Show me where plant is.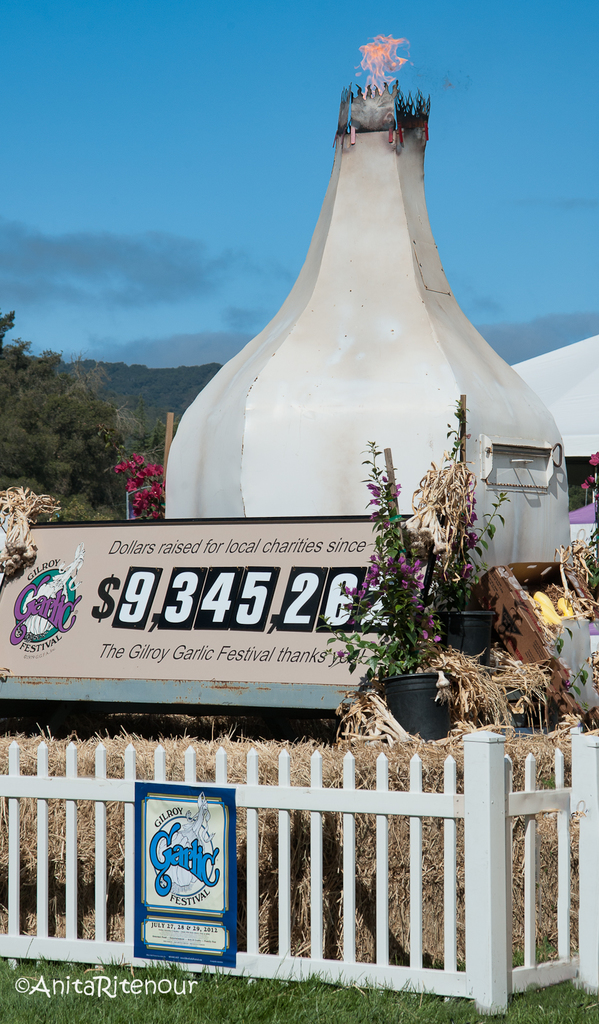
plant is at crop(0, 476, 58, 567).
